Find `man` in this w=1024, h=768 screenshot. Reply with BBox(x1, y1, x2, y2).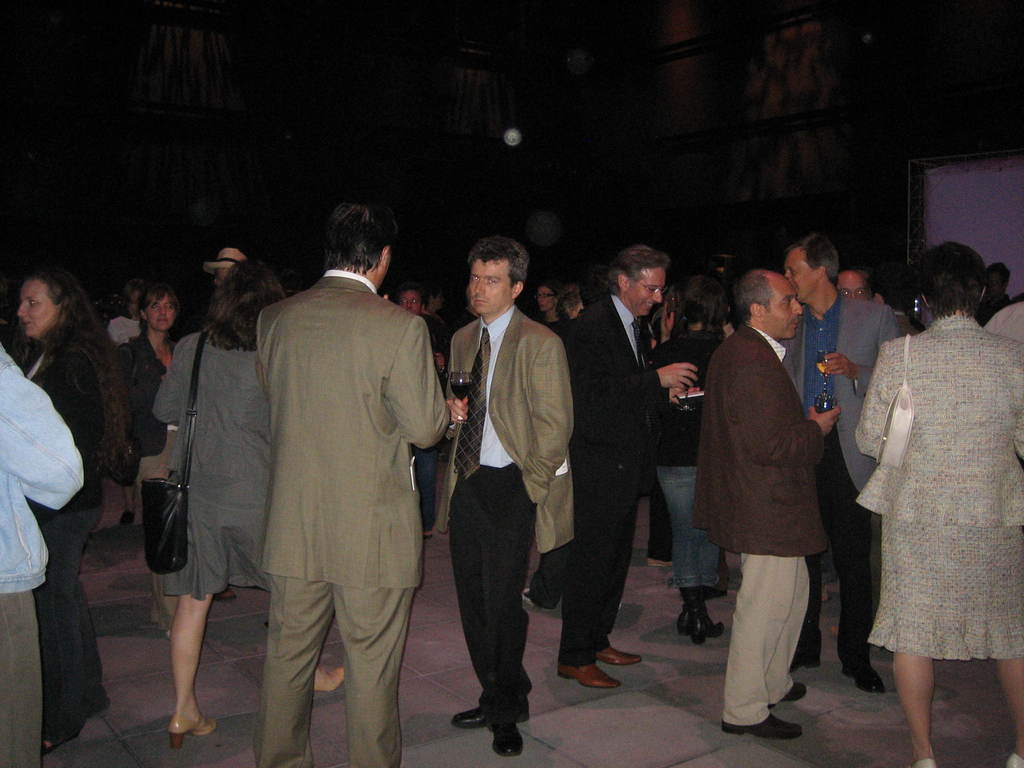
BBox(251, 205, 445, 767).
